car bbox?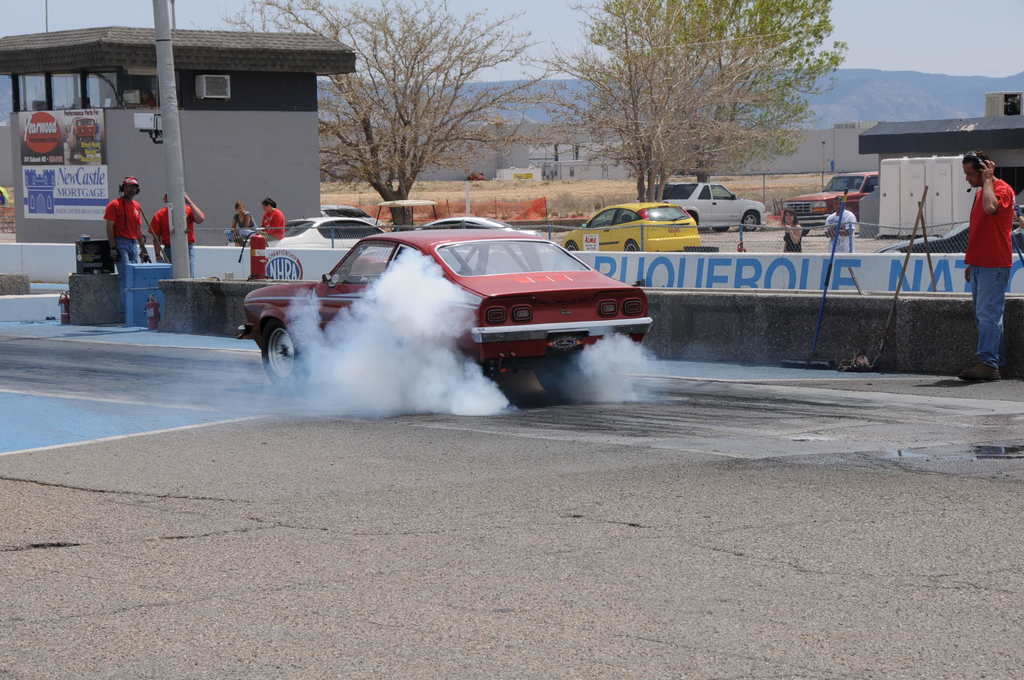
x1=279, y1=208, x2=391, y2=247
